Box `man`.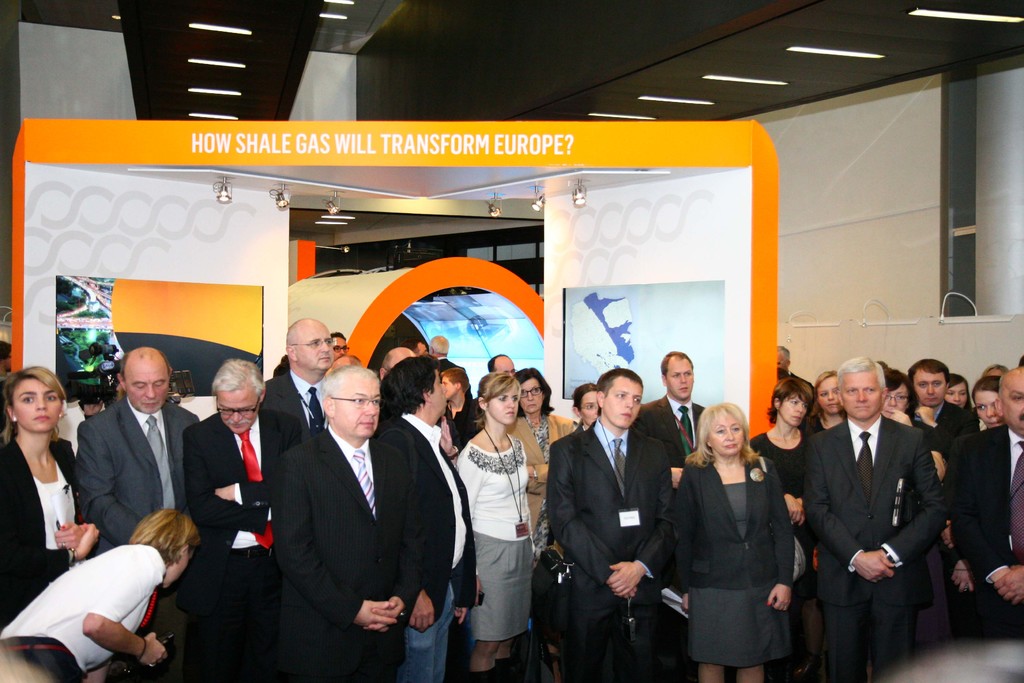
x1=252 y1=349 x2=468 y2=677.
